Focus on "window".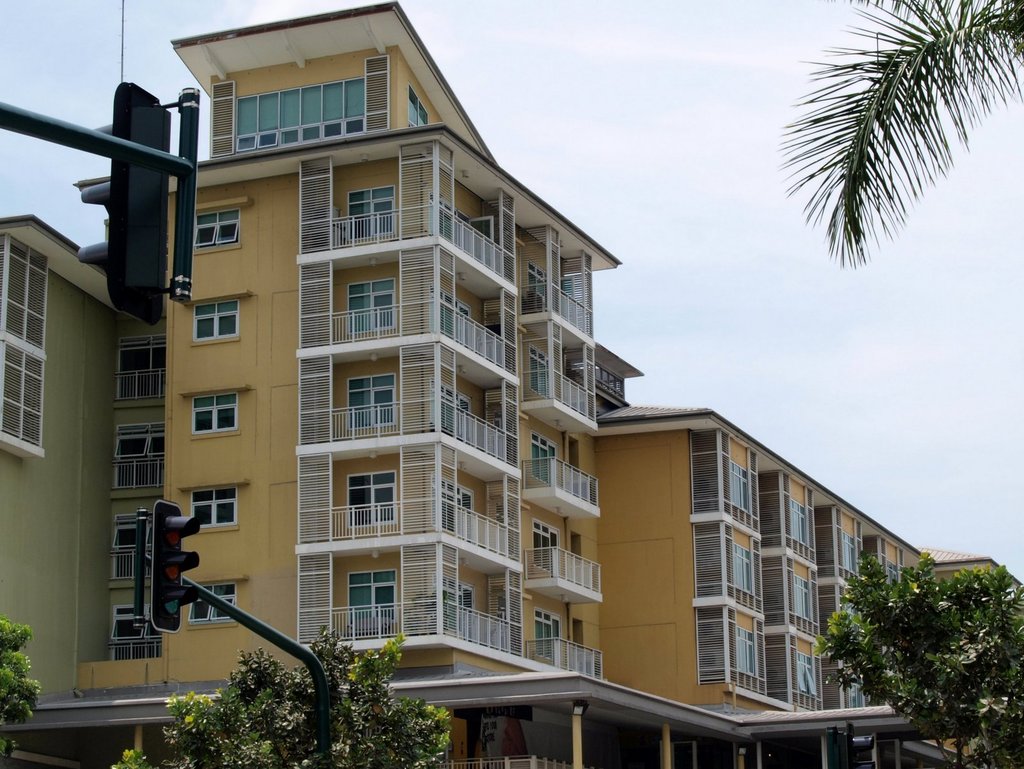
Focused at crop(119, 426, 164, 485).
